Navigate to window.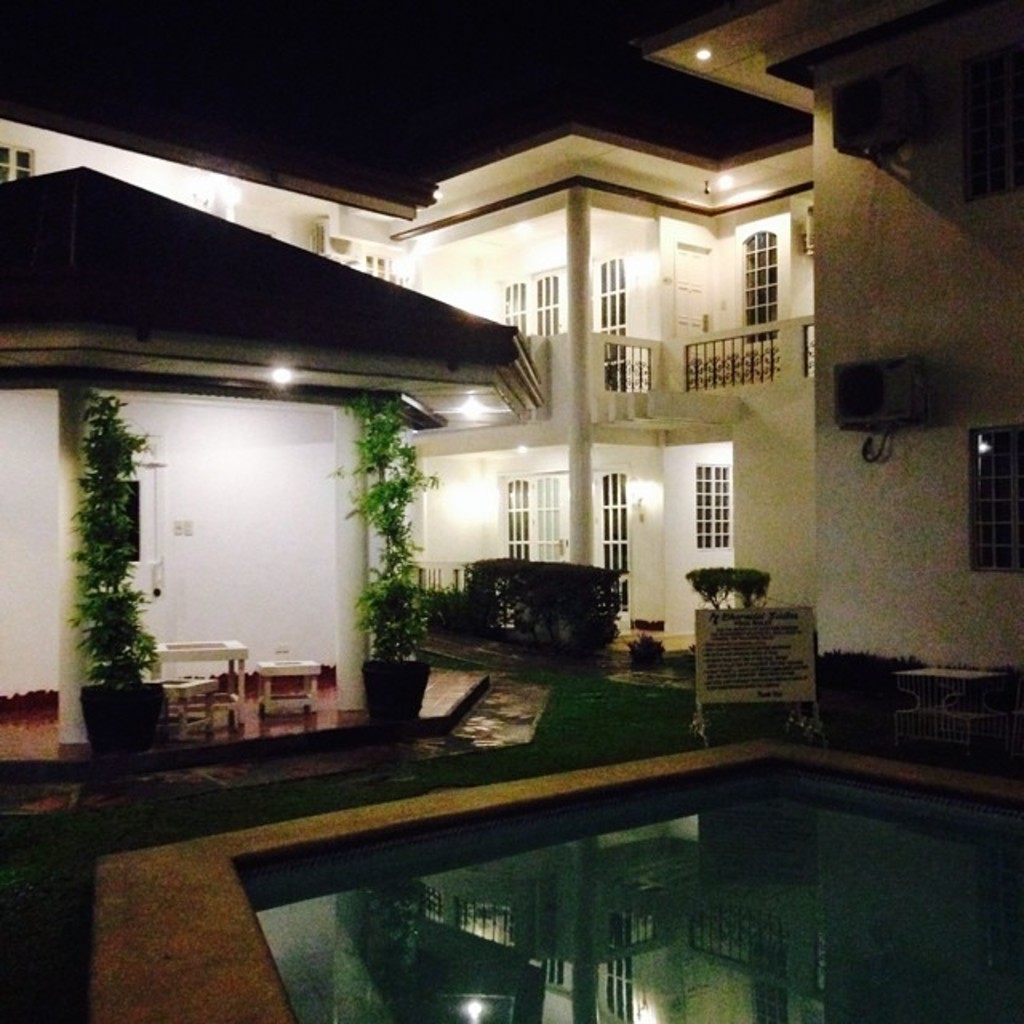
Navigation target: bbox=[747, 229, 773, 357].
